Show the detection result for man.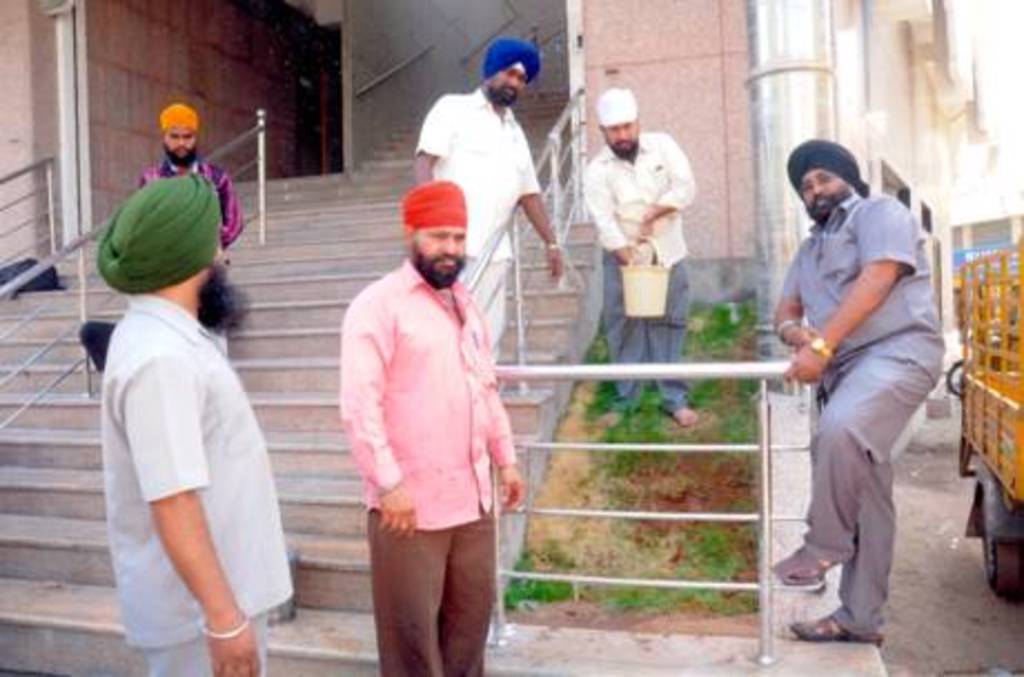
bbox(581, 85, 708, 425).
